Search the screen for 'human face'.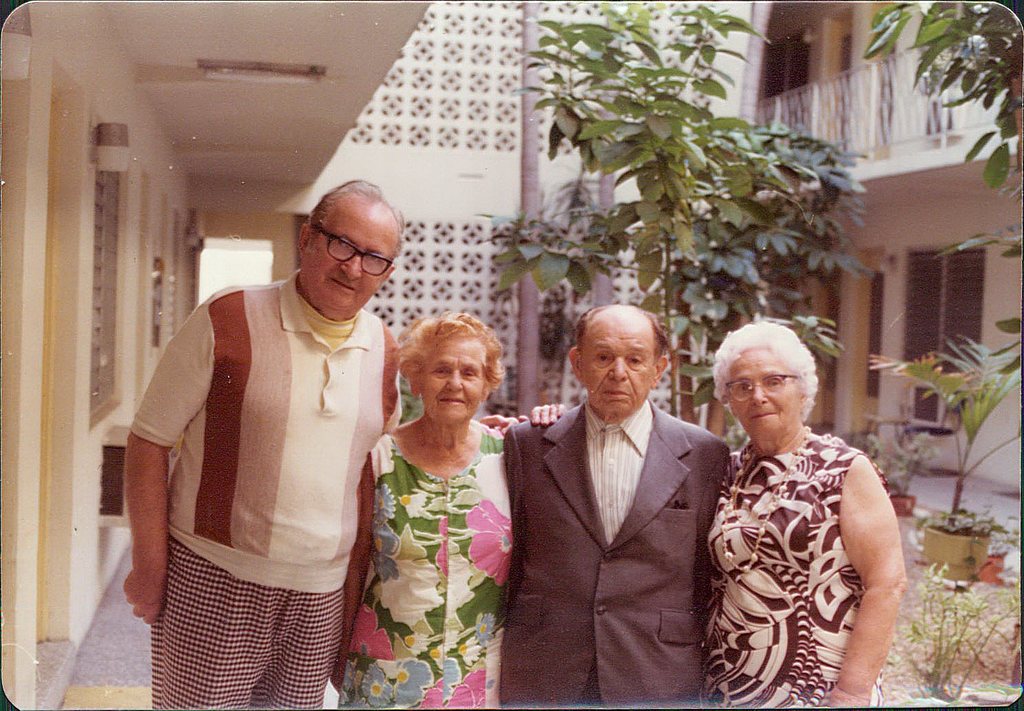
Found at [left=421, top=349, right=483, bottom=419].
